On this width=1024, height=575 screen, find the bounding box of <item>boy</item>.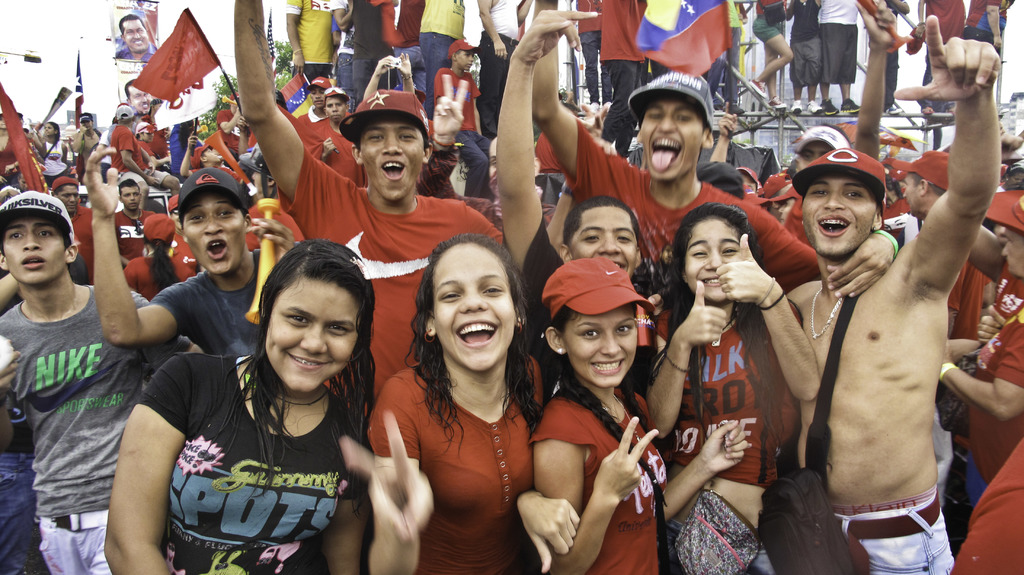
Bounding box: l=0, t=190, r=207, b=574.
